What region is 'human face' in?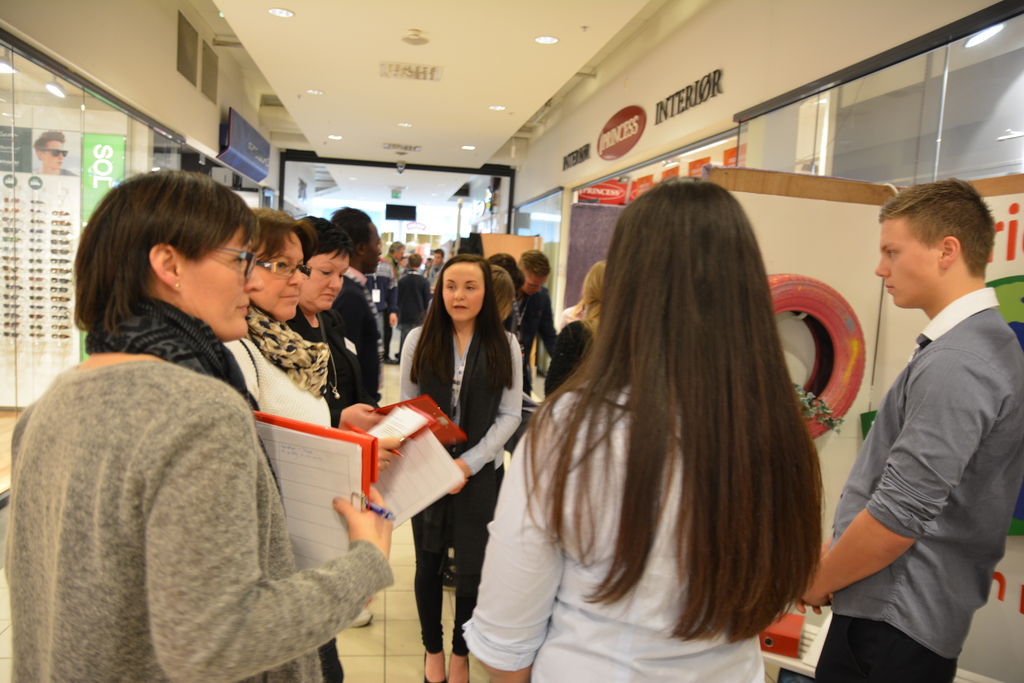
[879,217,938,313].
